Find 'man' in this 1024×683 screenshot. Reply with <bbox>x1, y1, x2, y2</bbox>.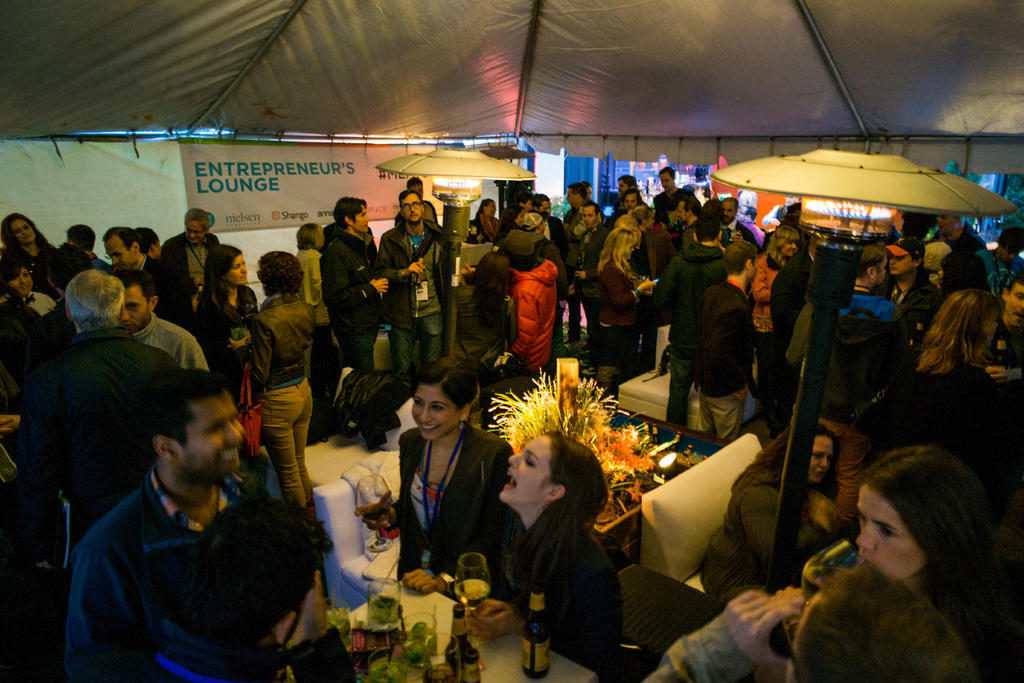
<bbox>643, 208, 724, 434</bbox>.
